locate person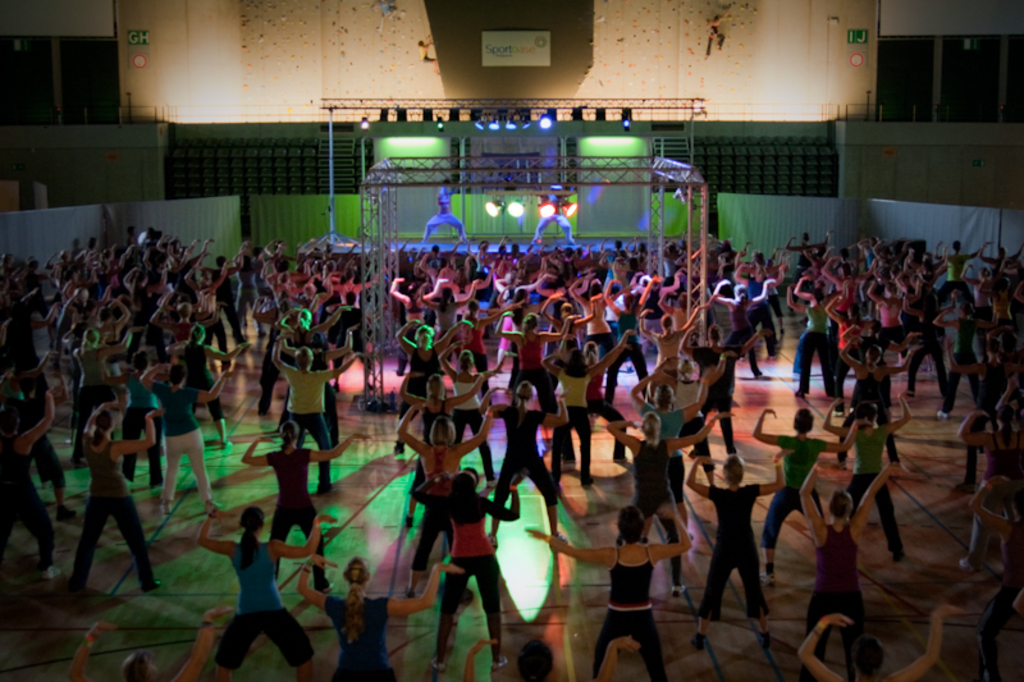
BBox(603, 411, 735, 591)
